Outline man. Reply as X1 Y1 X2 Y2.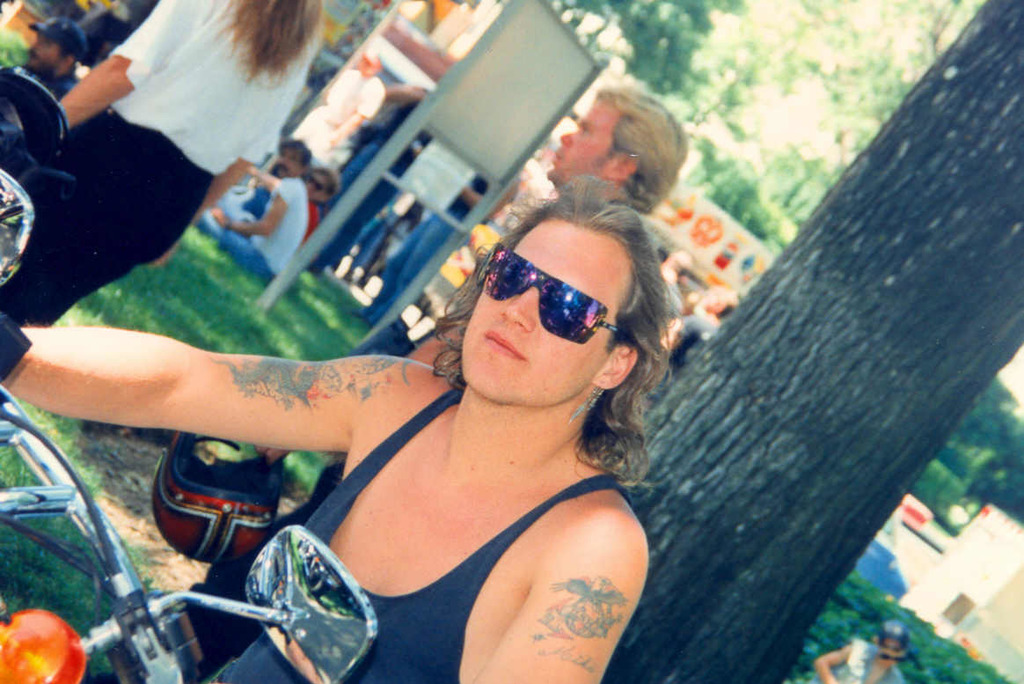
178 83 692 682.
